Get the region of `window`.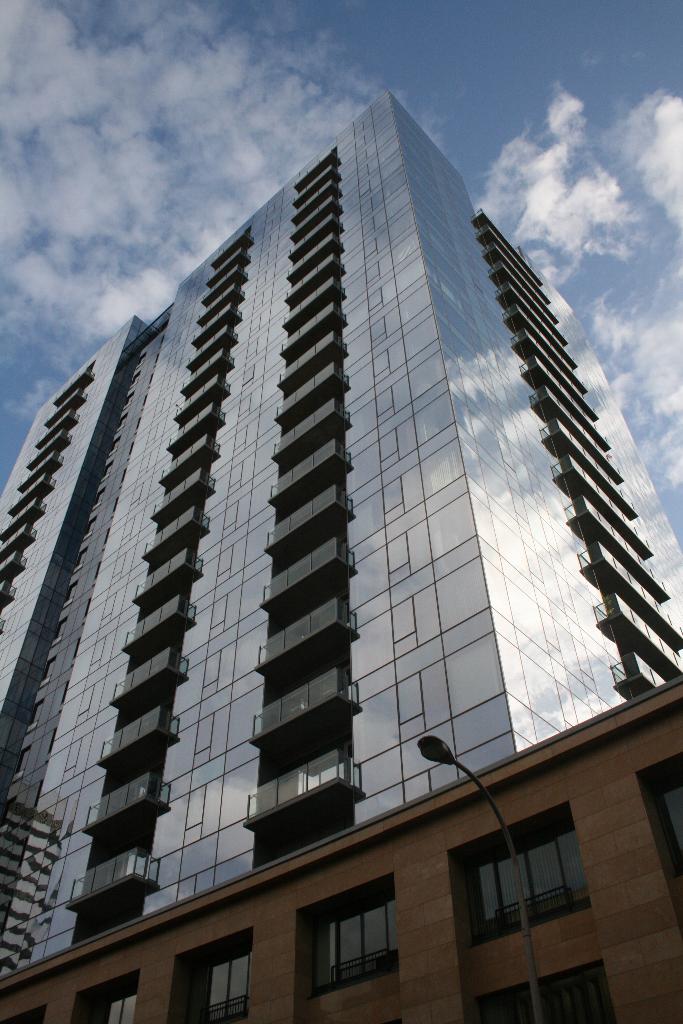
pyautogui.locateOnScreen(92, 490, 106, 509).
